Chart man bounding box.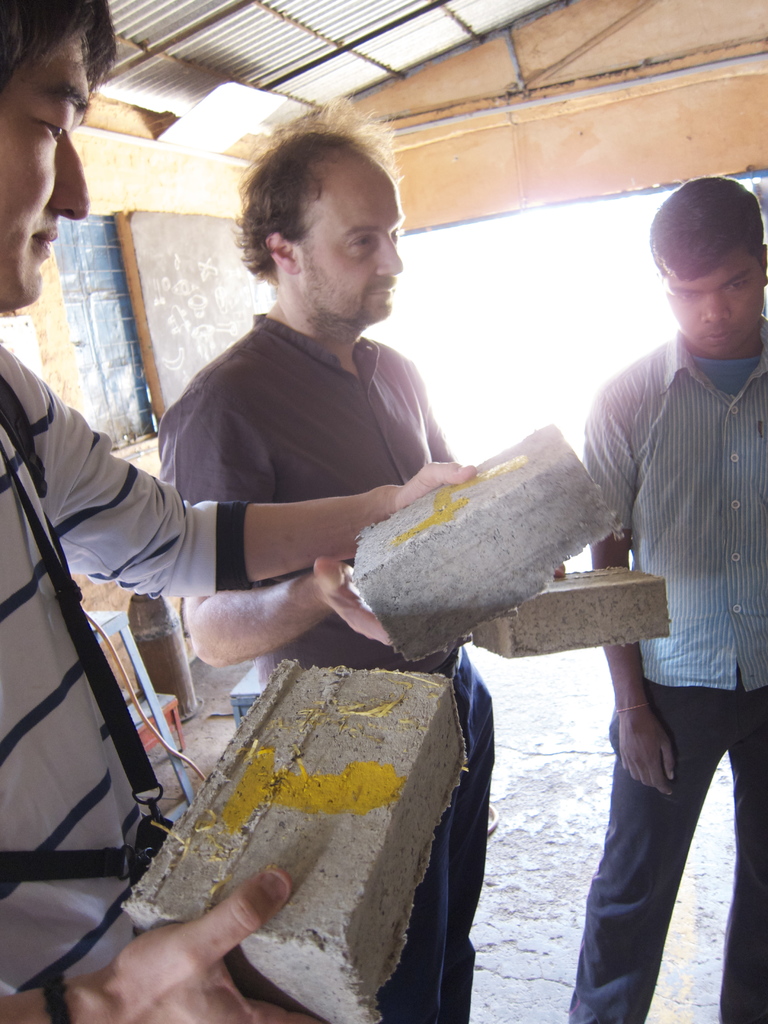
Charted: [0,0,480,1023].
